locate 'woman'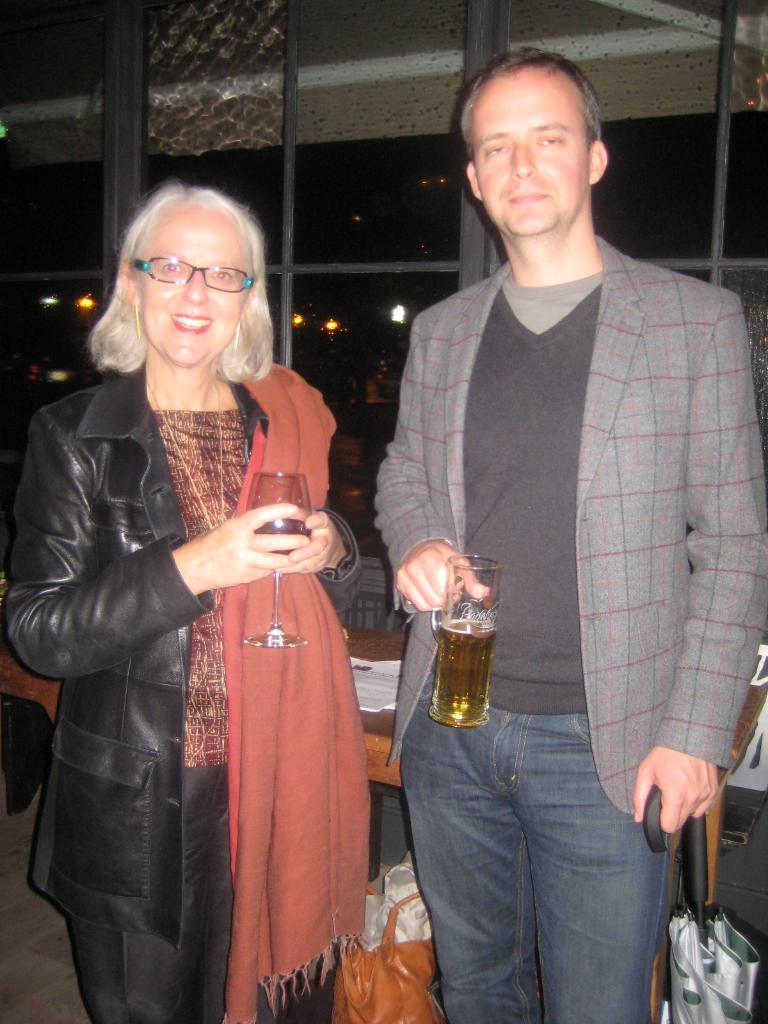
pyautogui.locateOnScreen(32, 182, 377, 1023)
